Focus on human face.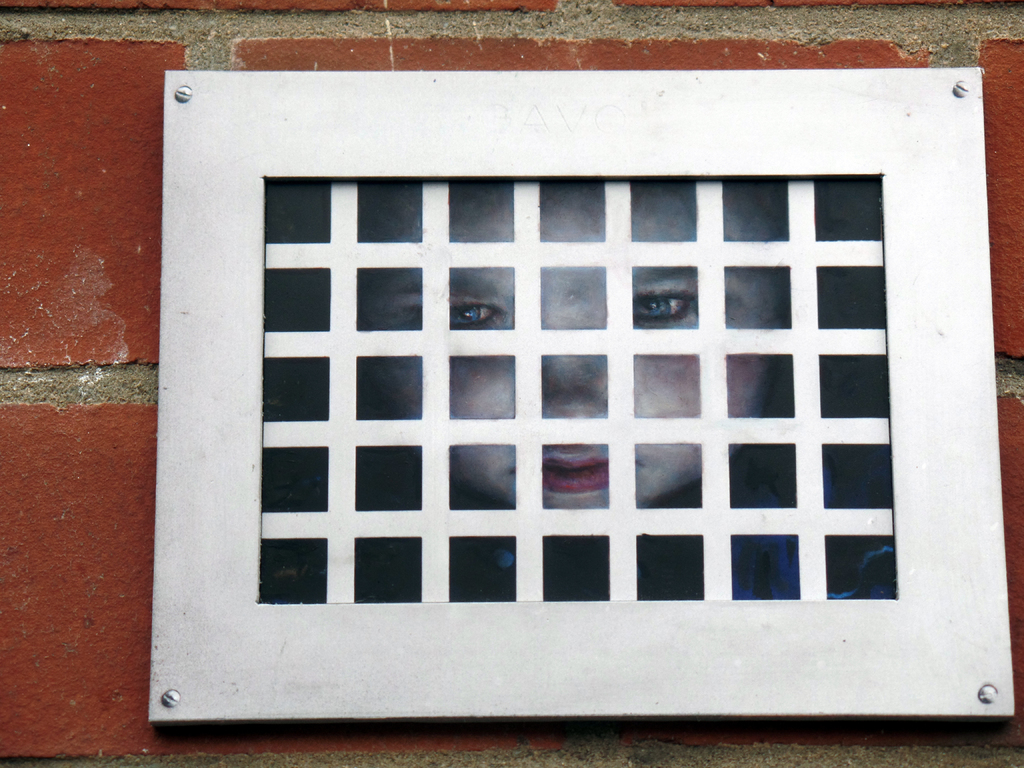
Focused at select_region(359, 182, 790, 534).
